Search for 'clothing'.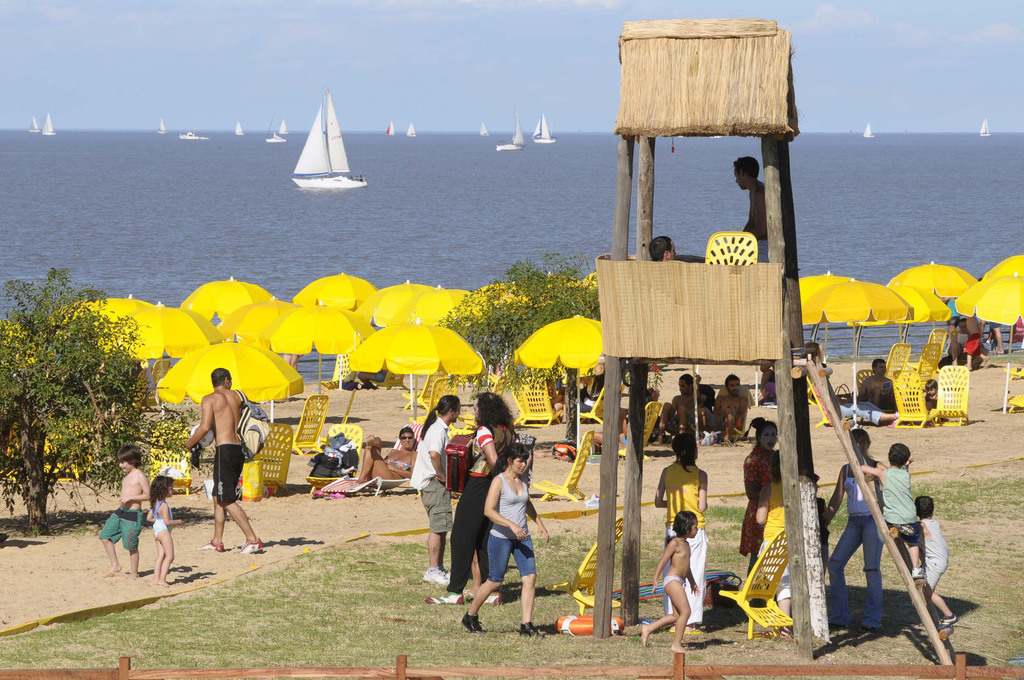
Found at region(659, 570, 686, 592).
